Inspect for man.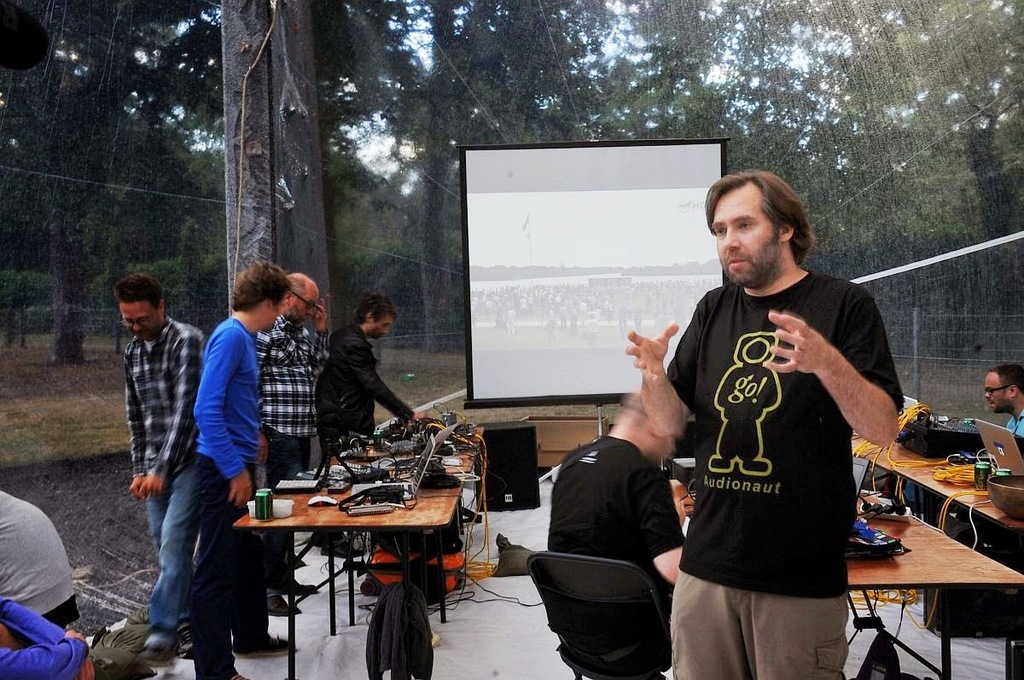
Inspection: locate(648, 160, 916, 665).
